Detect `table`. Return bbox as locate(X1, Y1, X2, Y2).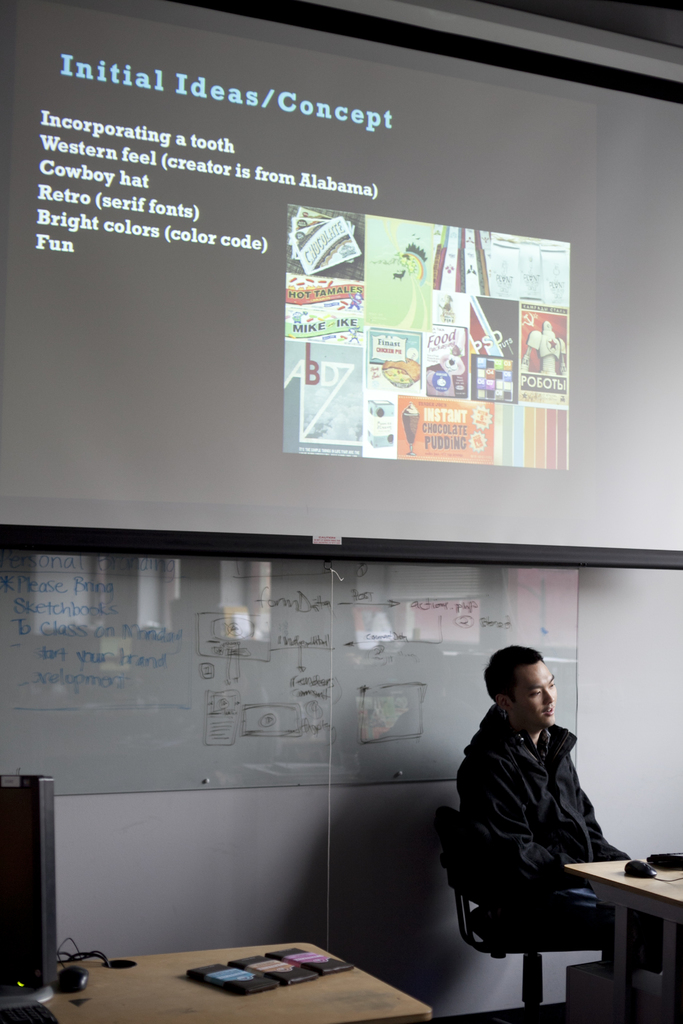
locate(92, 943, 432, 1019).
